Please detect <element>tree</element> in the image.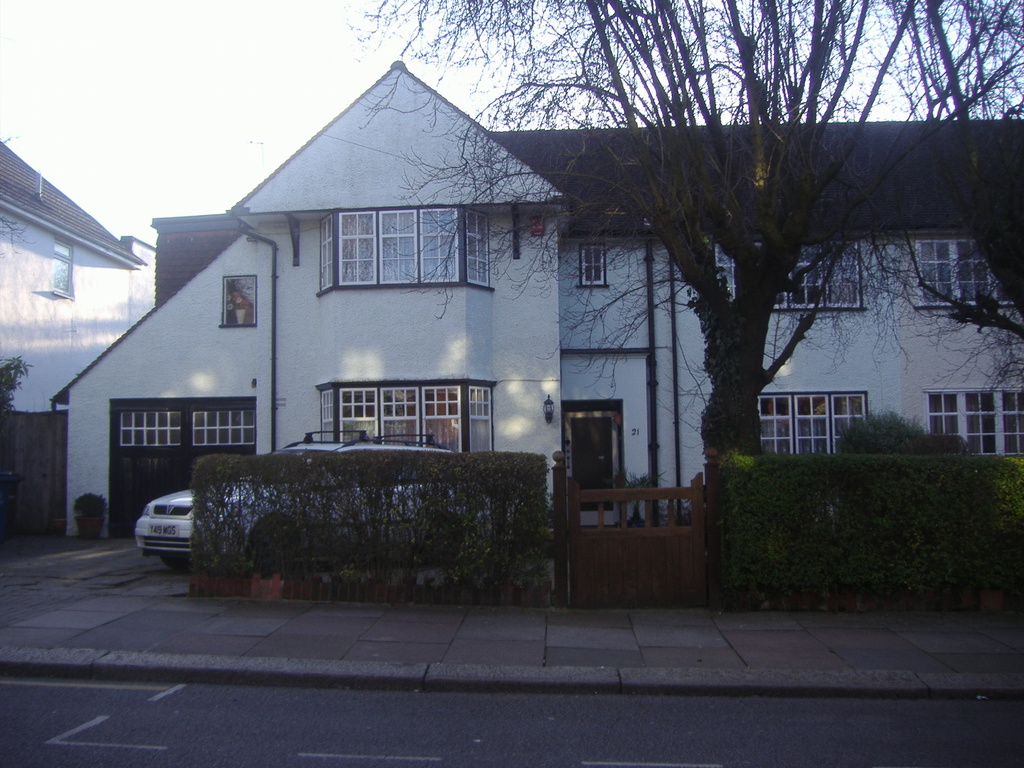
(342,0,1023,599).
